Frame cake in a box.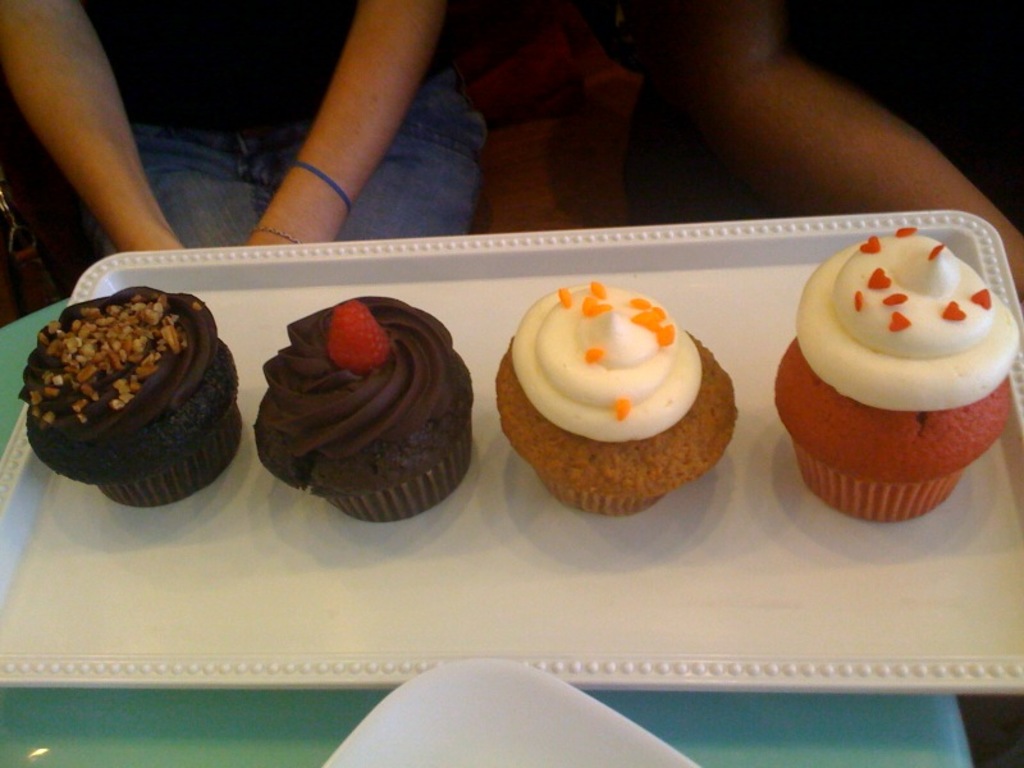
[left=0, top=280, right=255, bottom=521].
